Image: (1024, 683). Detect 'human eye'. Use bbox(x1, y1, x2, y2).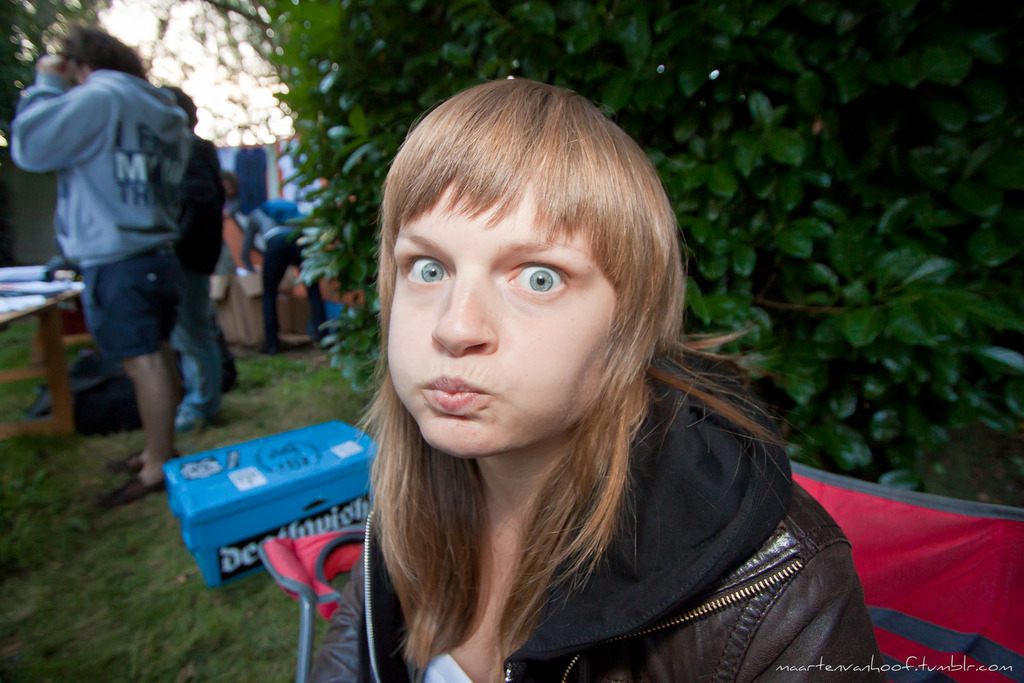
bbox(498, 259, 578, 302).
